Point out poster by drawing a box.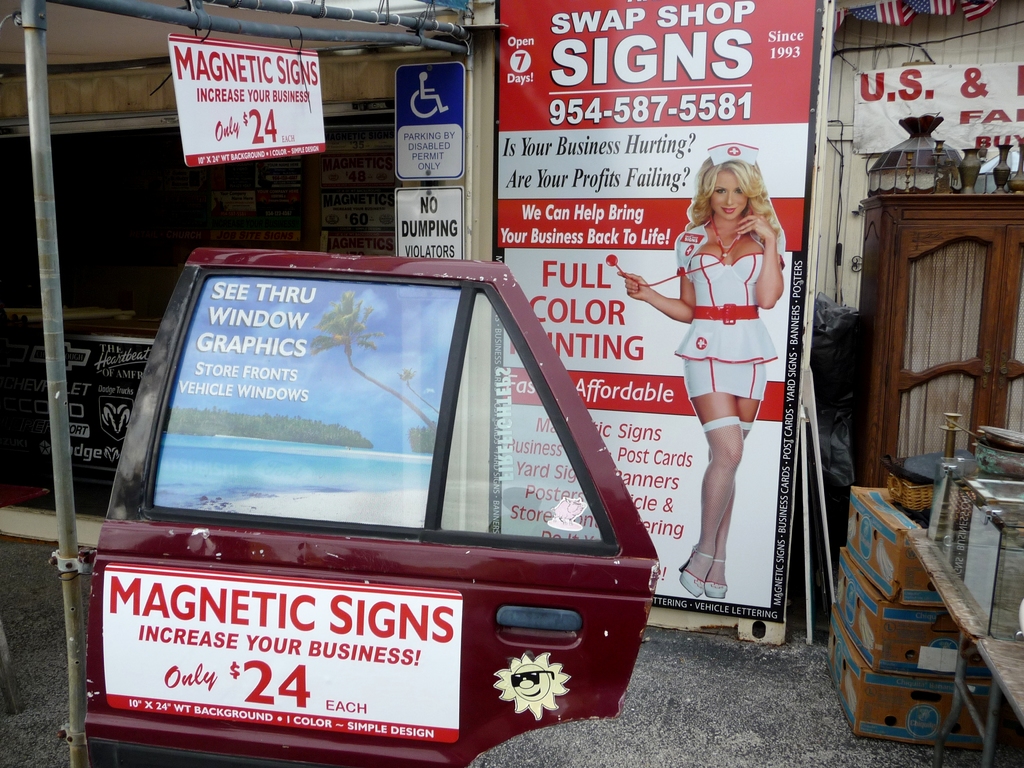
Rect(153, 278, 461, 527).
